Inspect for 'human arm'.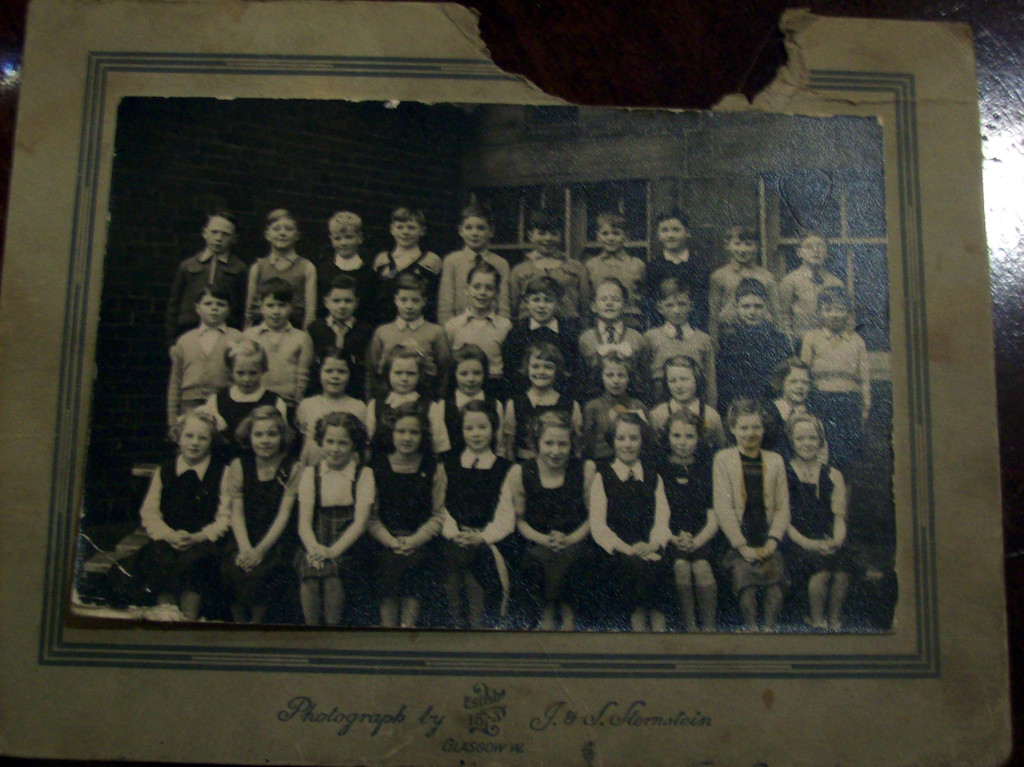
Inspection: crop(621, 326, 652, 383).
